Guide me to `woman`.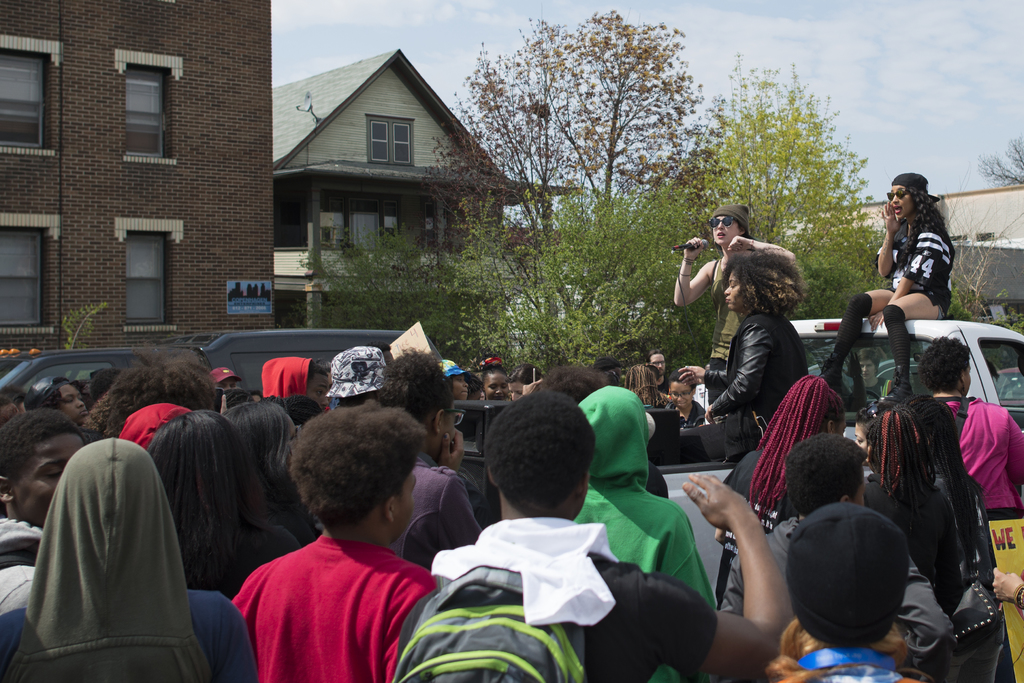
Guidance: region(379, 352, 479, 573).
